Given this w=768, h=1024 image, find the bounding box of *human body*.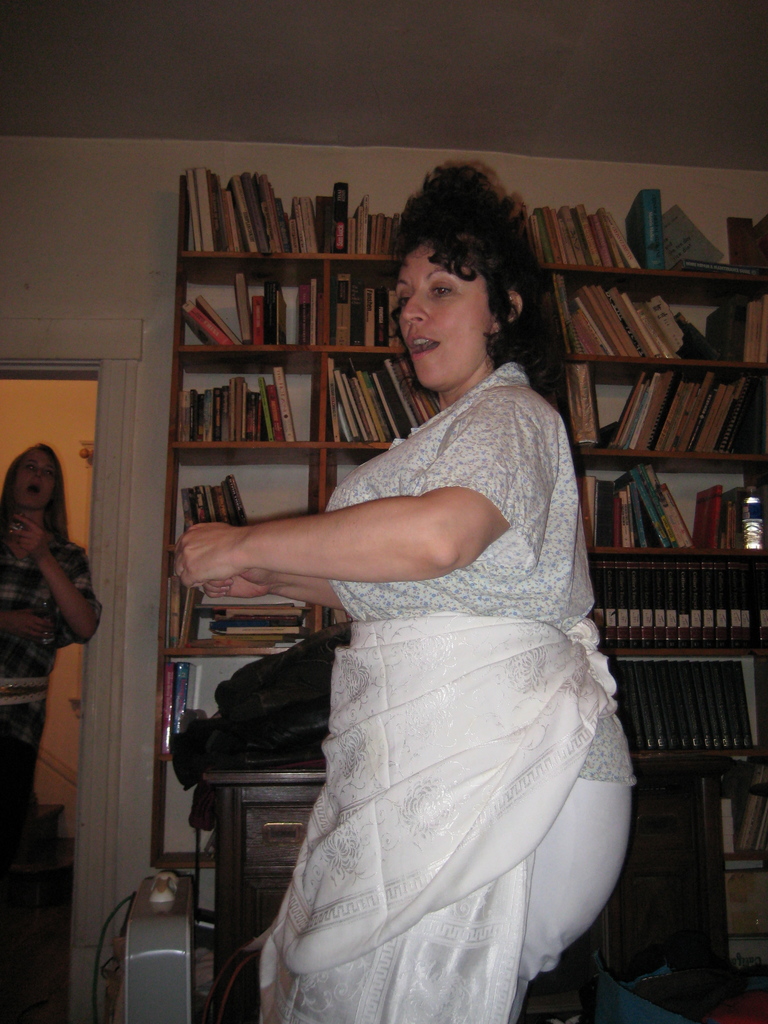
crop(166, 208, 636, 995).
